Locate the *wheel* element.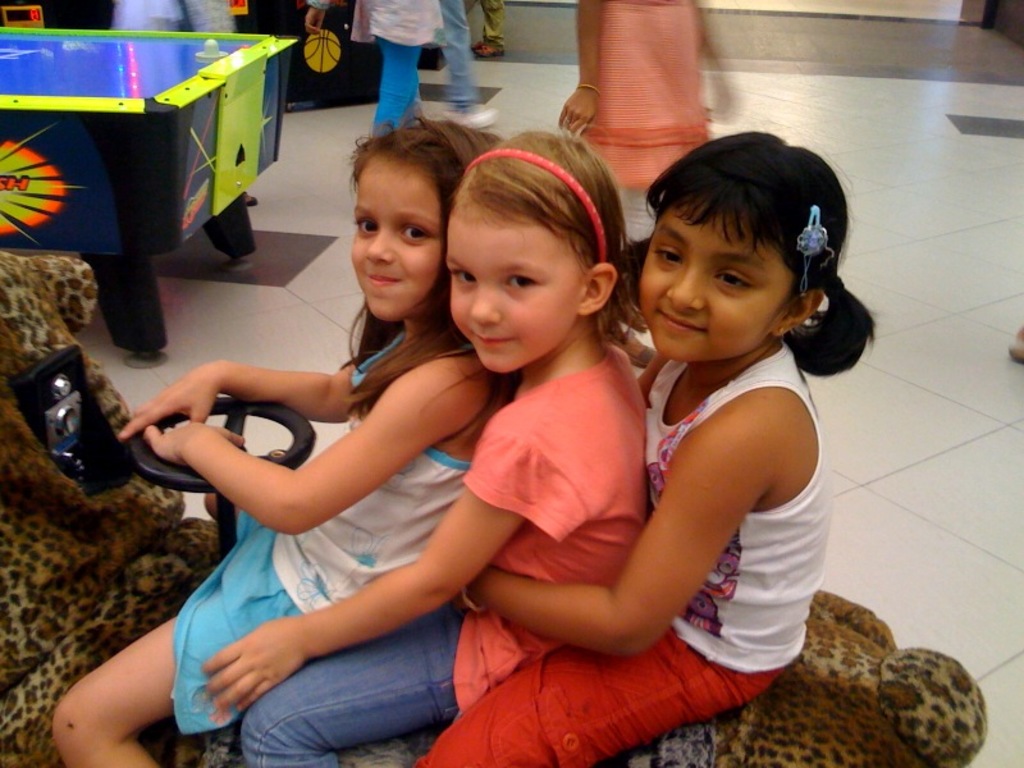
Element bbox: l=127, t=388, r=321, b=495.
